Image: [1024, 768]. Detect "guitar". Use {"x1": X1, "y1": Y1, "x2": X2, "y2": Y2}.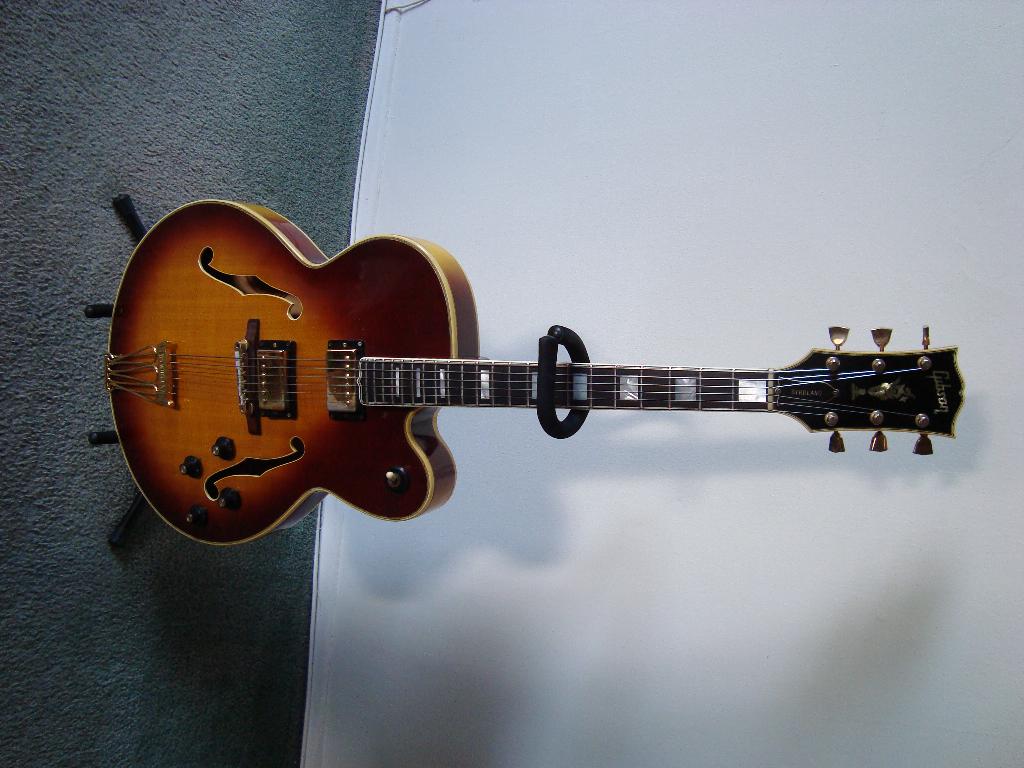
{"x1": 155, "y1": 221, "x2": 954, "y2": 545}.
